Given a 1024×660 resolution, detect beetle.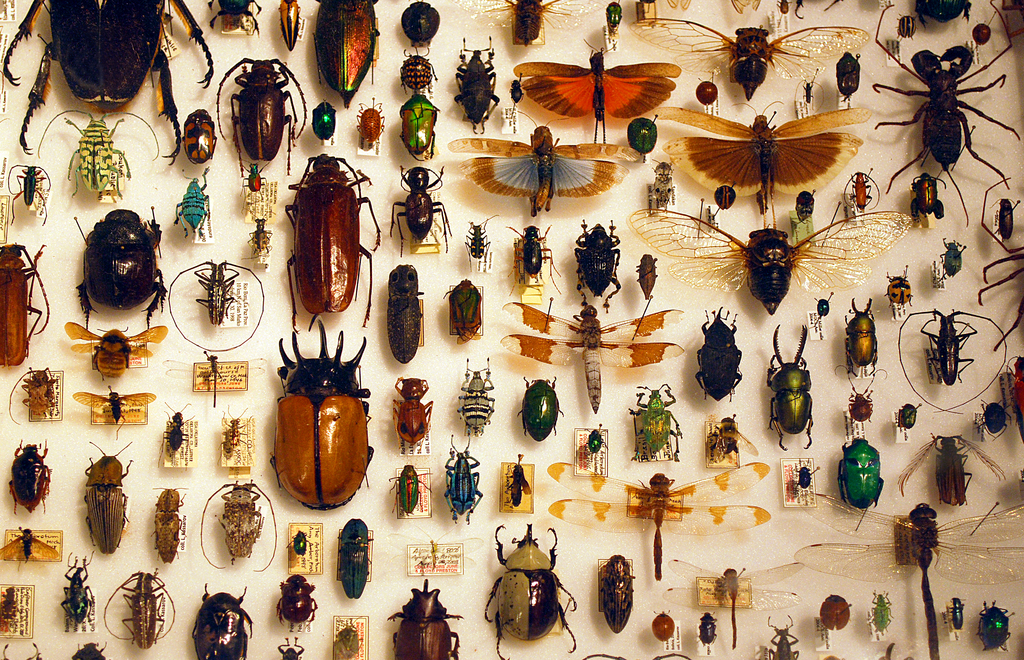
left=270, top=318, right=378, bottom=513.
